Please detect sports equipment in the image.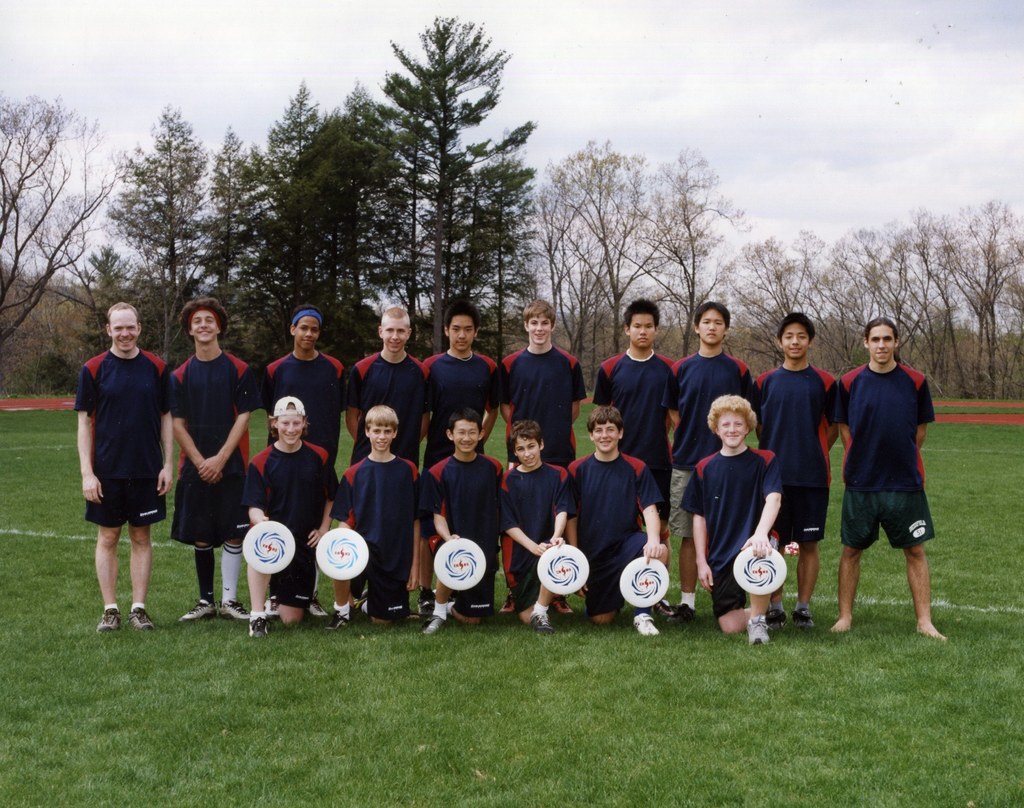
left=181, top=594, right=212, bottom=622.
